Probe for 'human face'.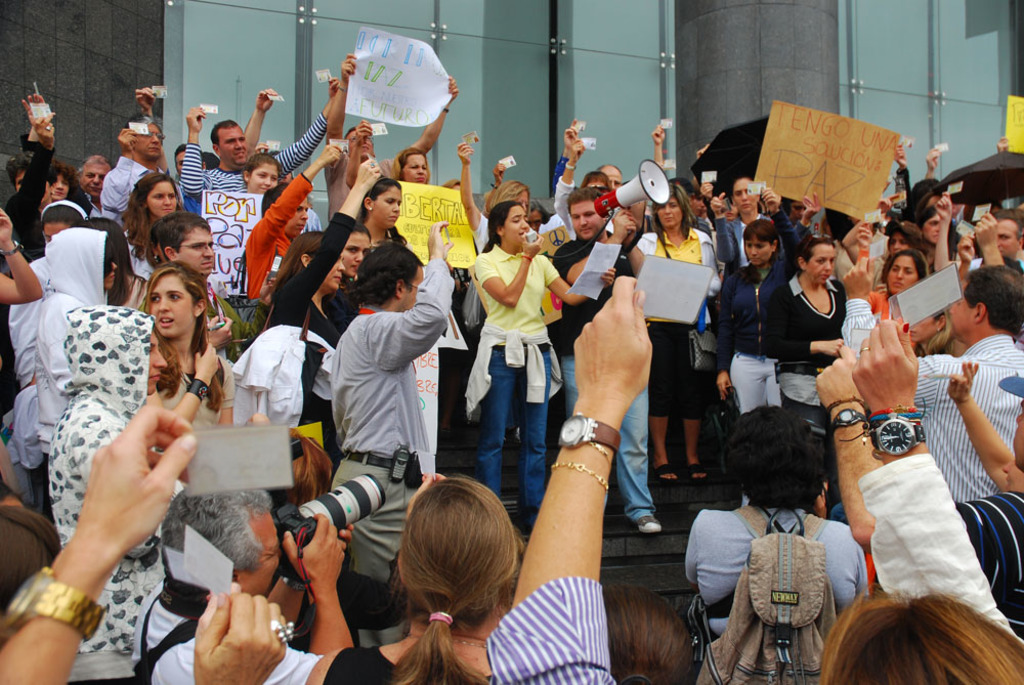
Probe result: [347, 230, 370, 275].
